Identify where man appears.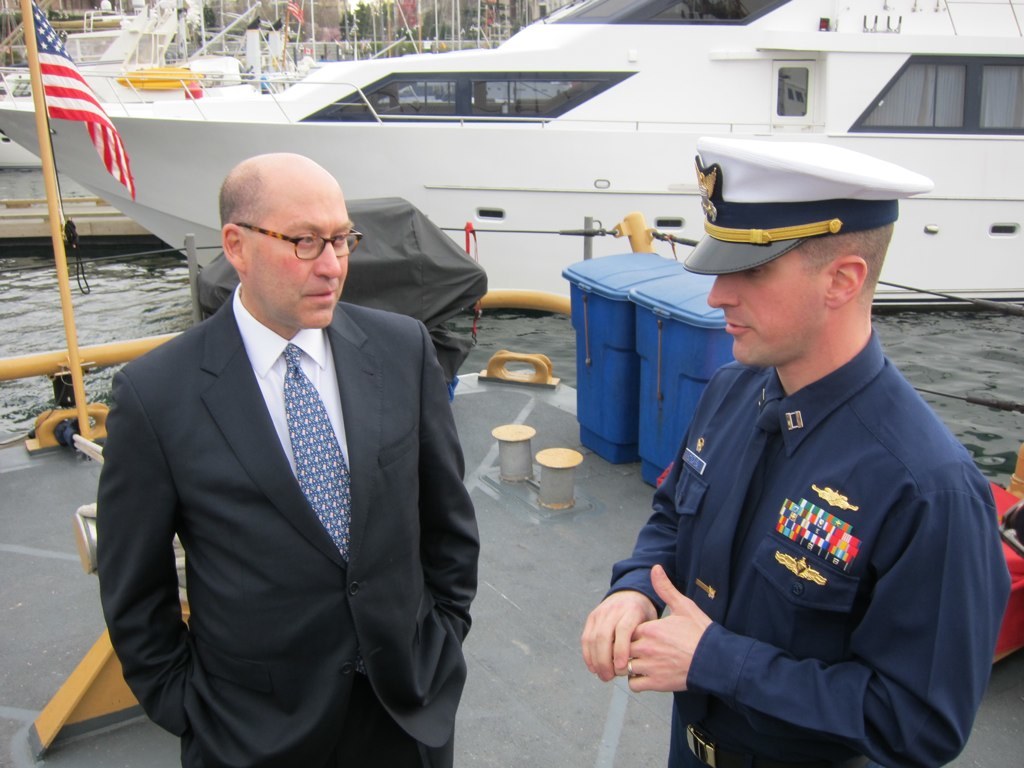
Appears at box(99, 154, 480, 767).
